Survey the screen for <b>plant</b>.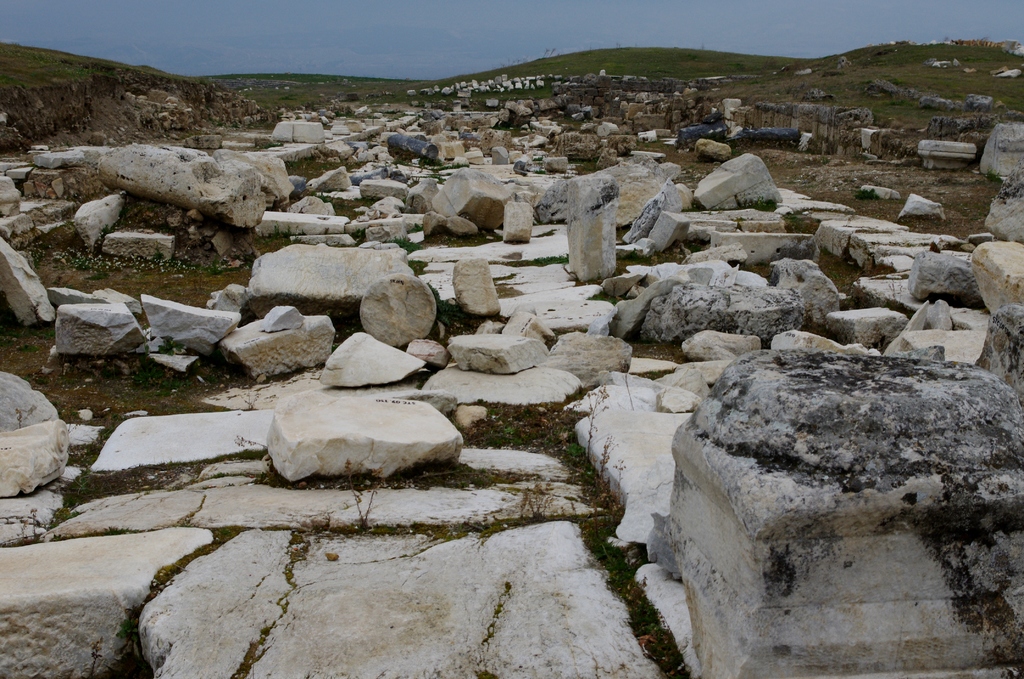
Survey found: detection(767, 267, 782, 290).
